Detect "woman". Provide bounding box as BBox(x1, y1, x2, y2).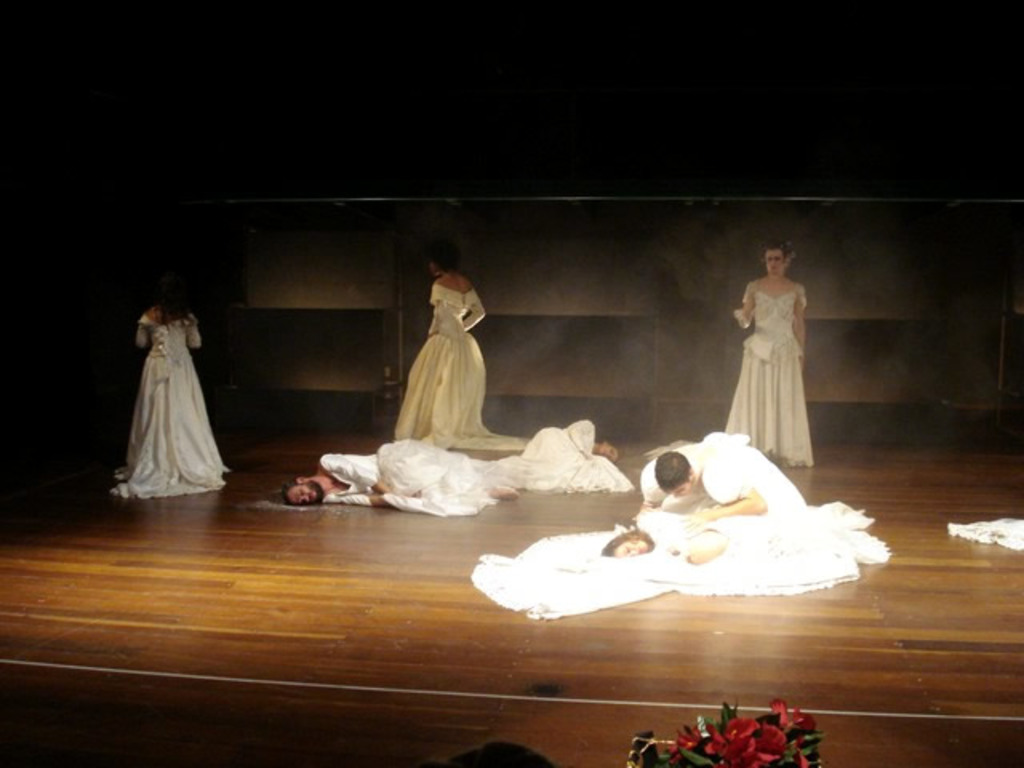
BBox(605, 506, 894, 594).
